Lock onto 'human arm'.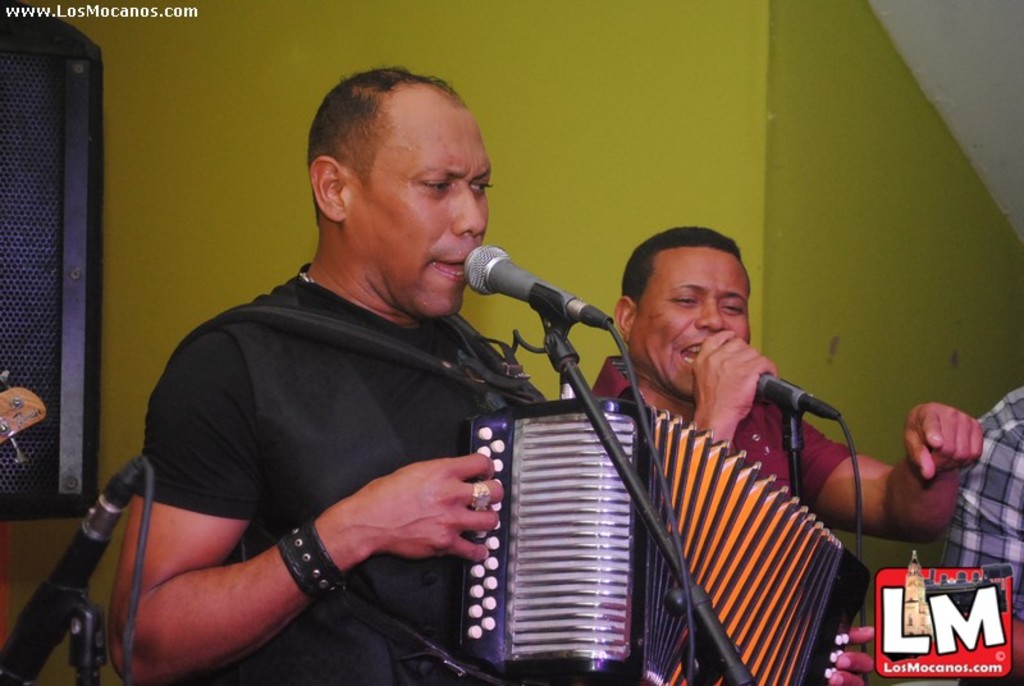
Locked: (x1=781, y1=398, x2=988, y2=557).
